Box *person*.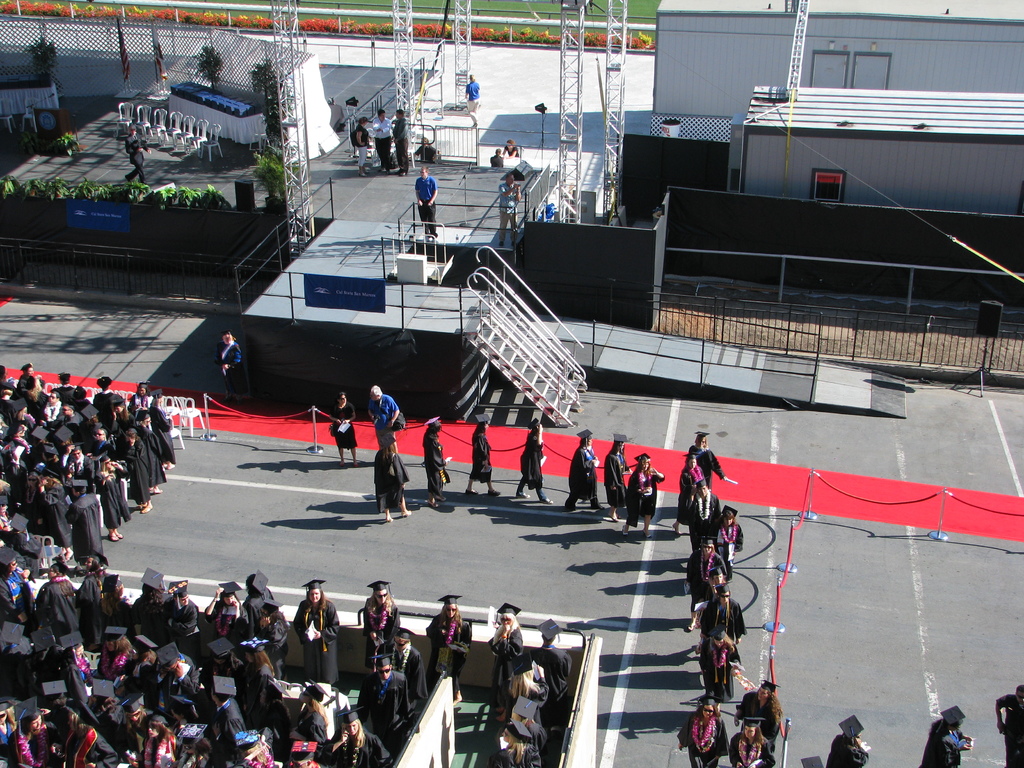
left=262, top=699, right=301, bottom=737.
